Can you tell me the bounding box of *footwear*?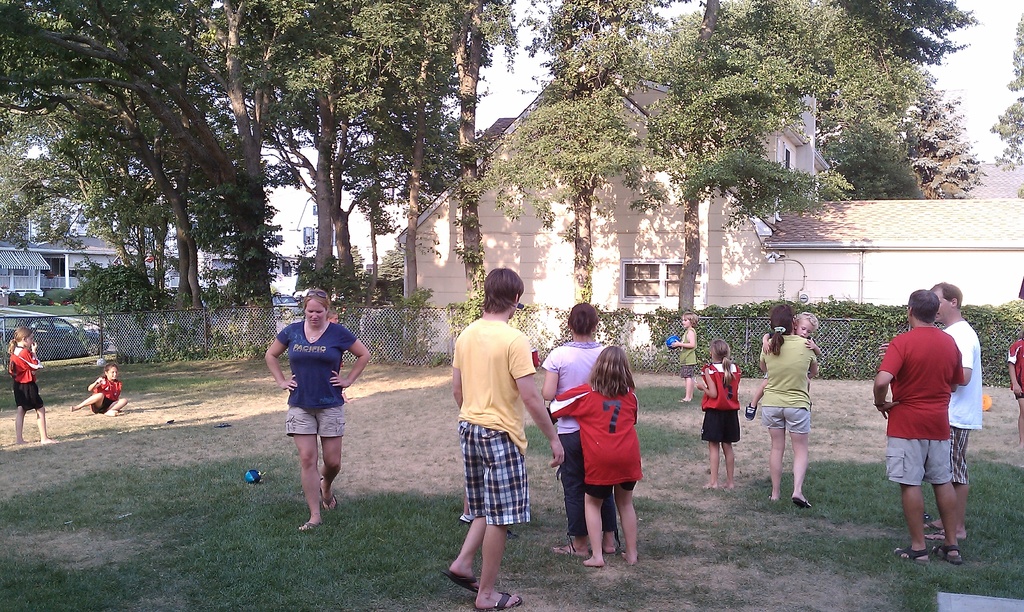
region(476, 587, 522, 610).
